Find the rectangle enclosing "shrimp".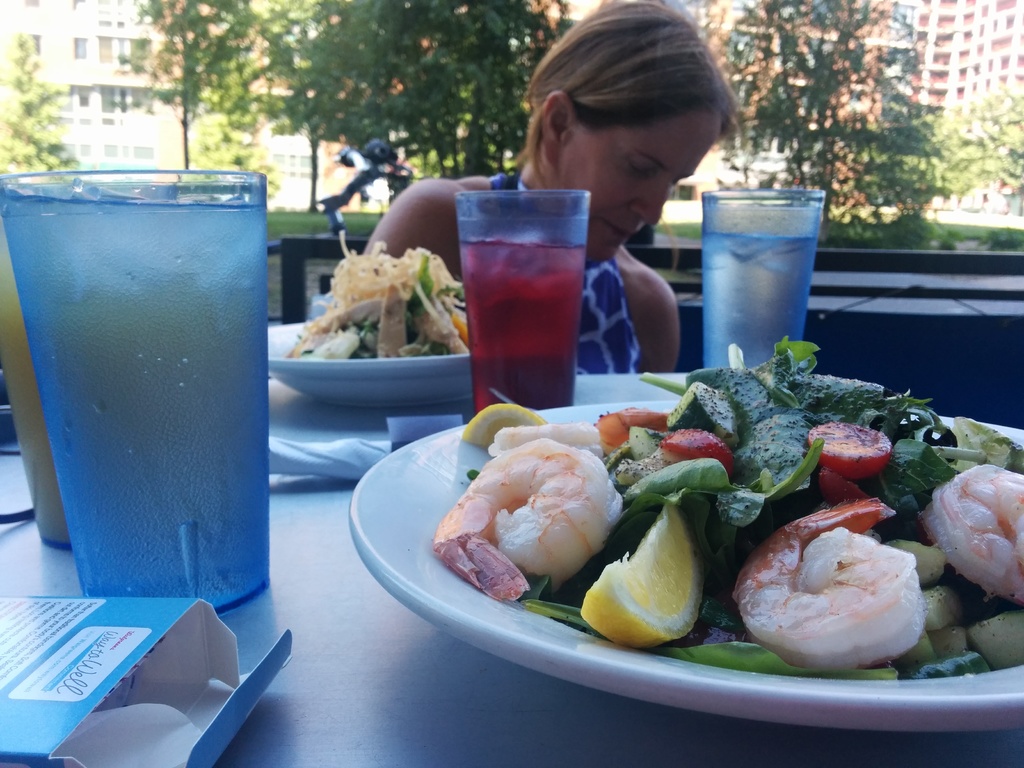
[left=732, top=496, right=922, bottom=671].
